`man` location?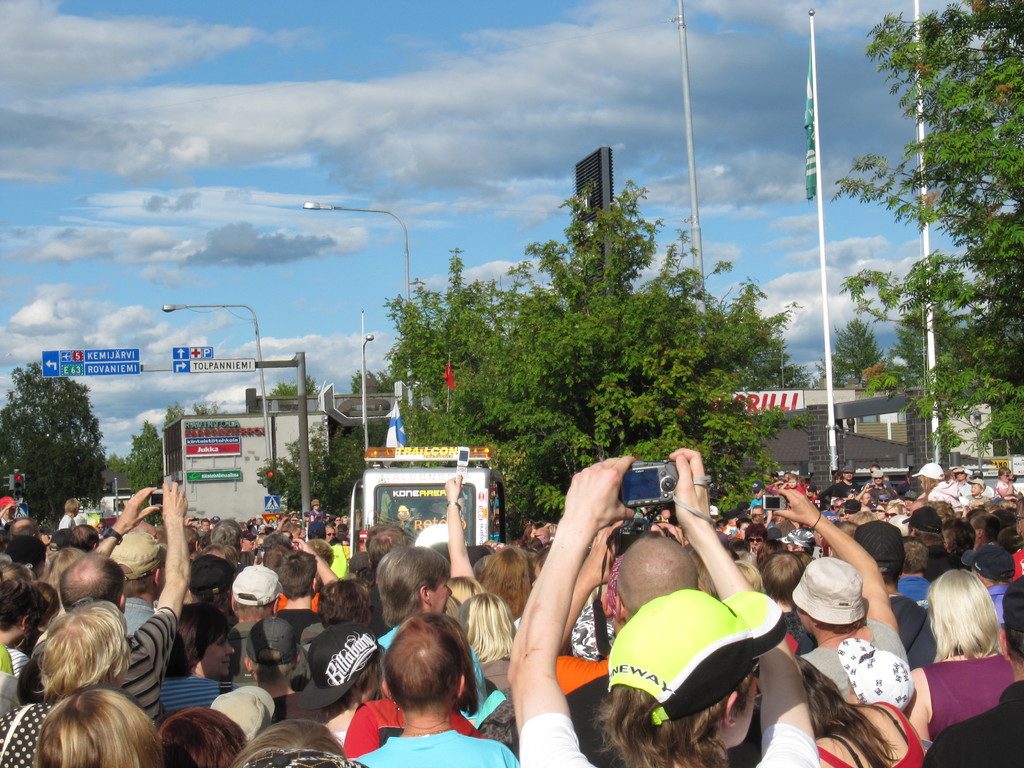
Rect(0, 495, 17, 525)
